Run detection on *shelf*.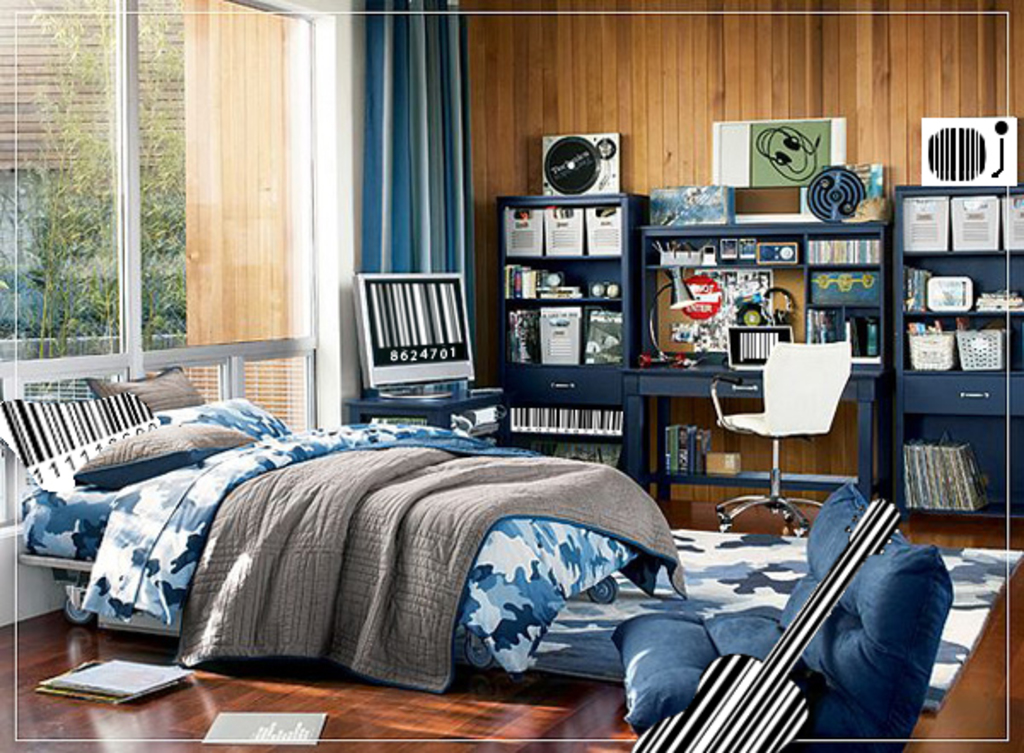
Result: [498,256,613,311].
